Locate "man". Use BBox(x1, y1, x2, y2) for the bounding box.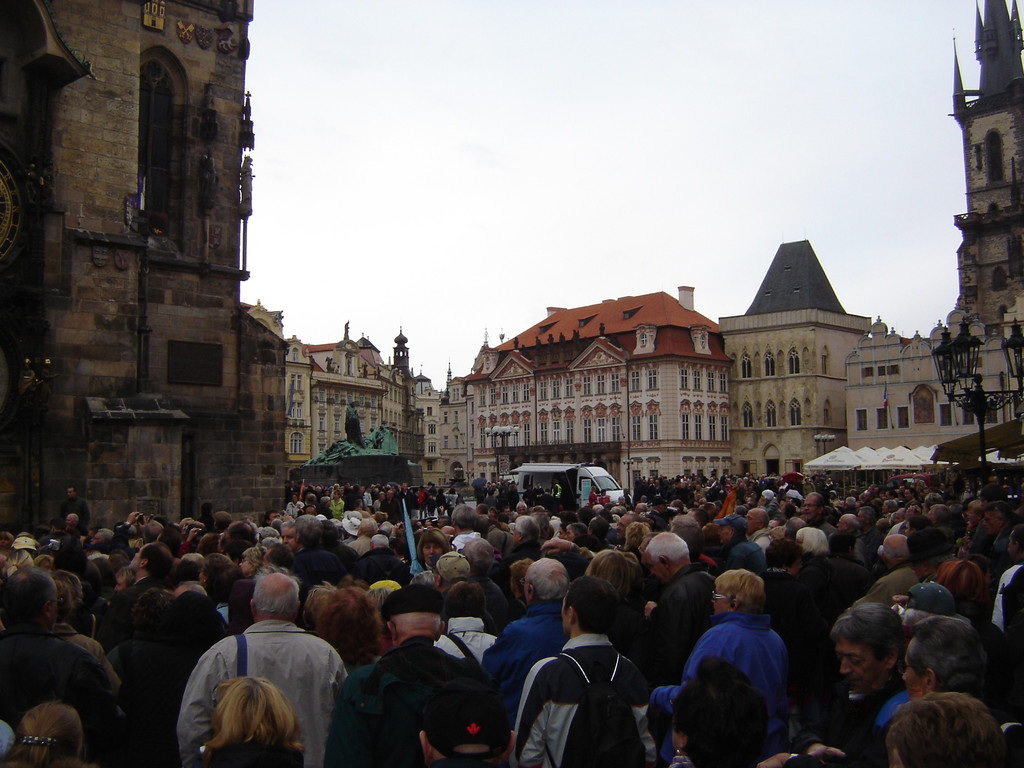
BBox(226, 522, 259, 544).
